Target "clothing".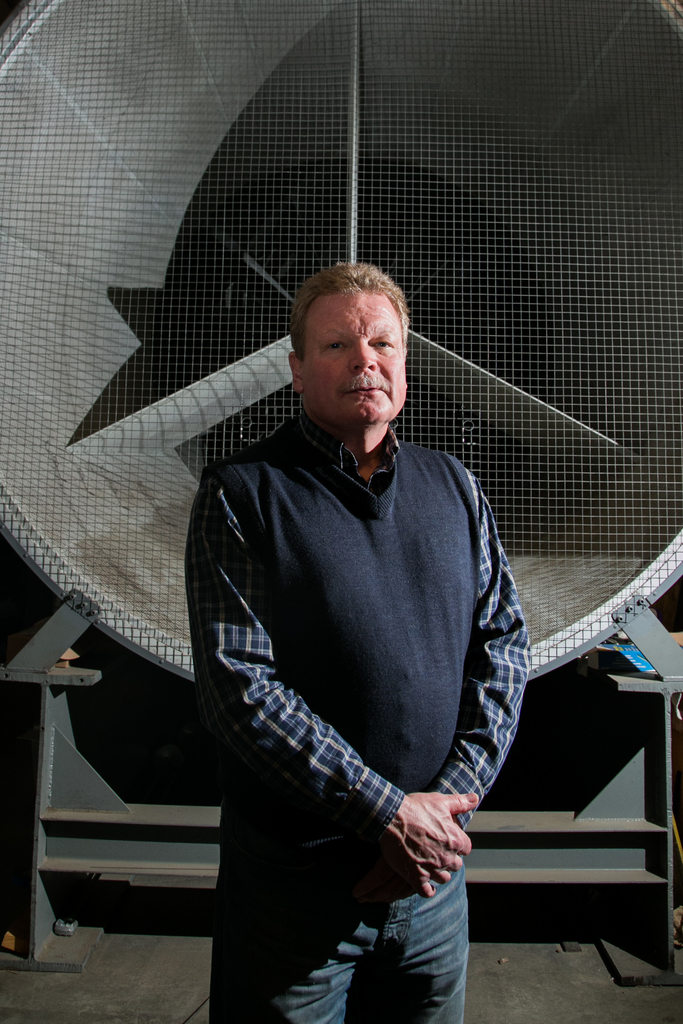
Target region: x1=186 y1=407 x2=533 y2=1023.
